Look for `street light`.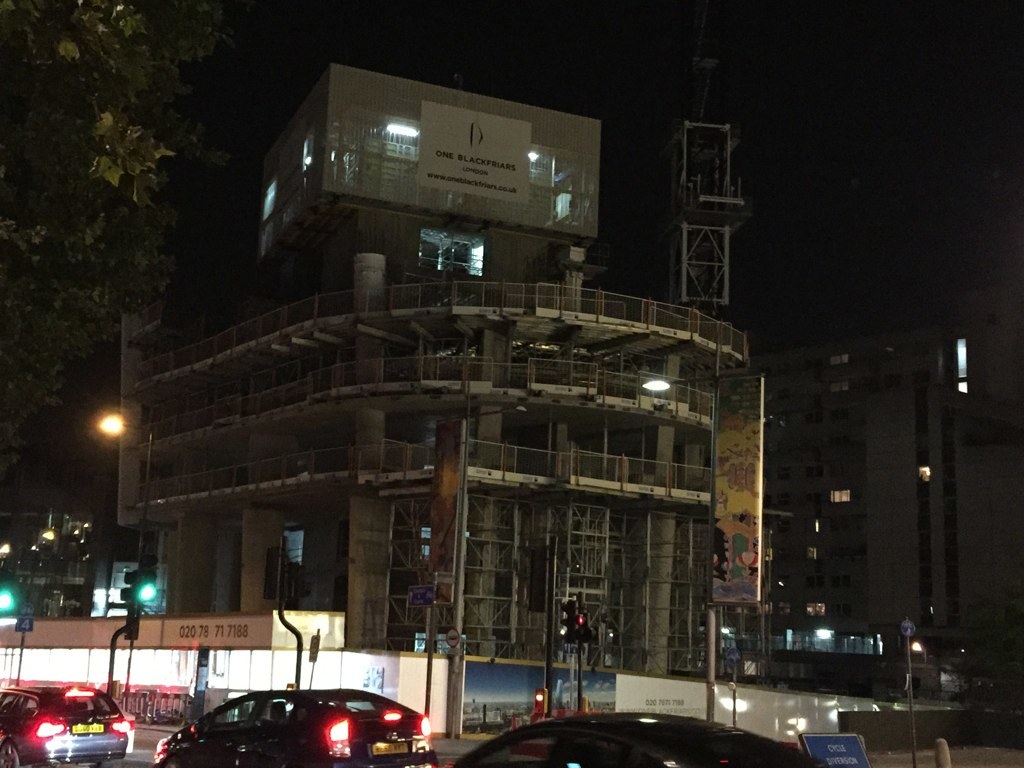
Found: l=98, t=414, r=151, b=595.
